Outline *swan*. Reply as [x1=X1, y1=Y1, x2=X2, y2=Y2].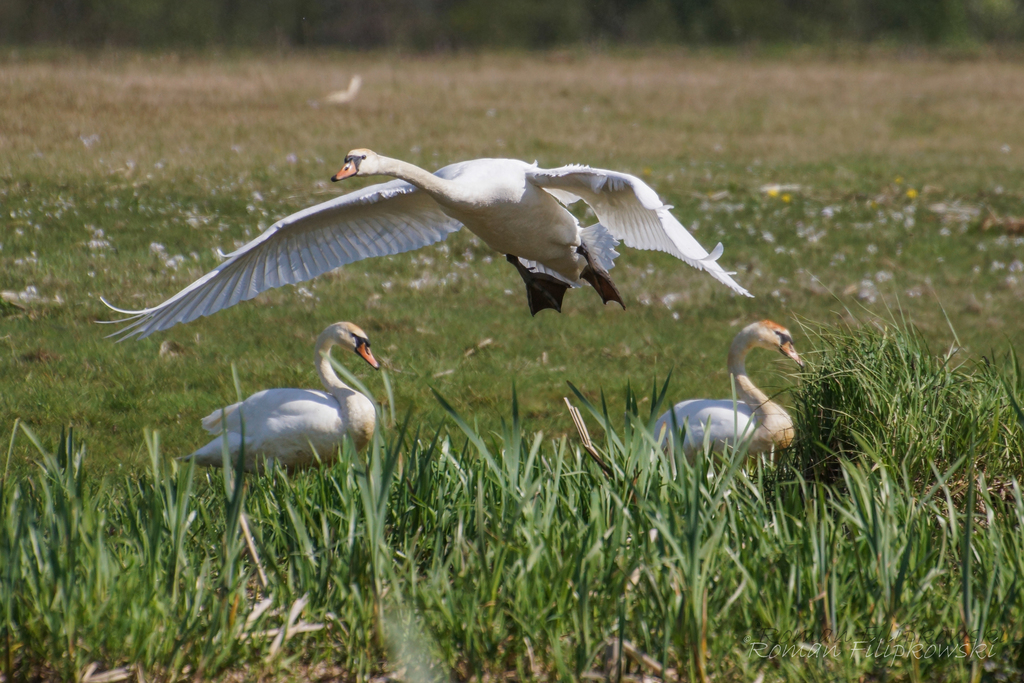
[x1=630, y1=317, x2=806, y2=491].
